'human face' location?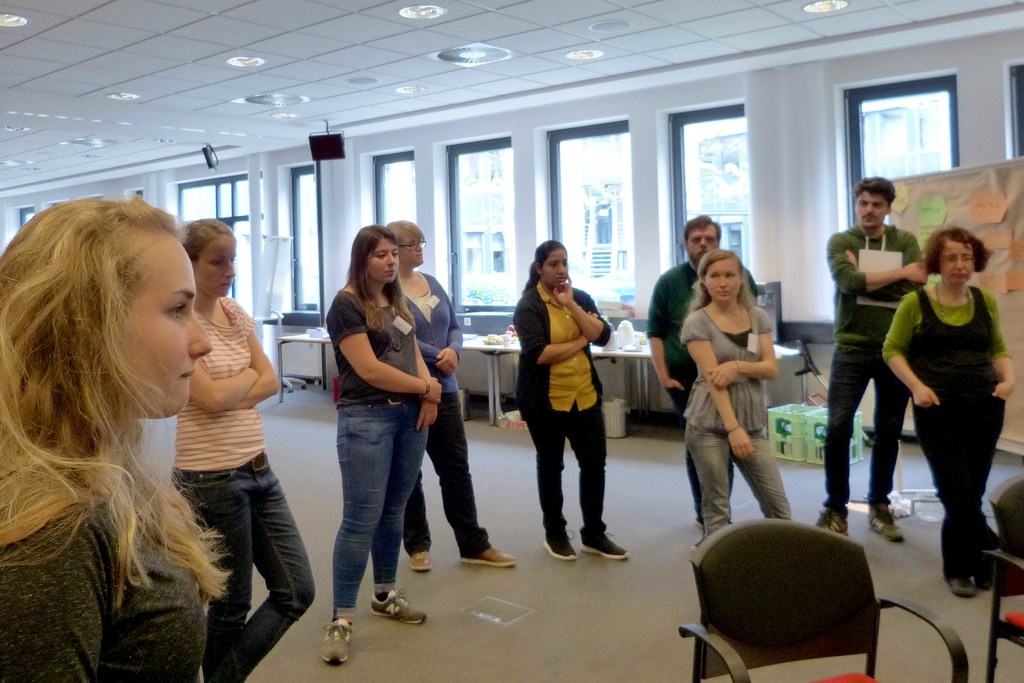
select_region(856, 182, 888, 227)
